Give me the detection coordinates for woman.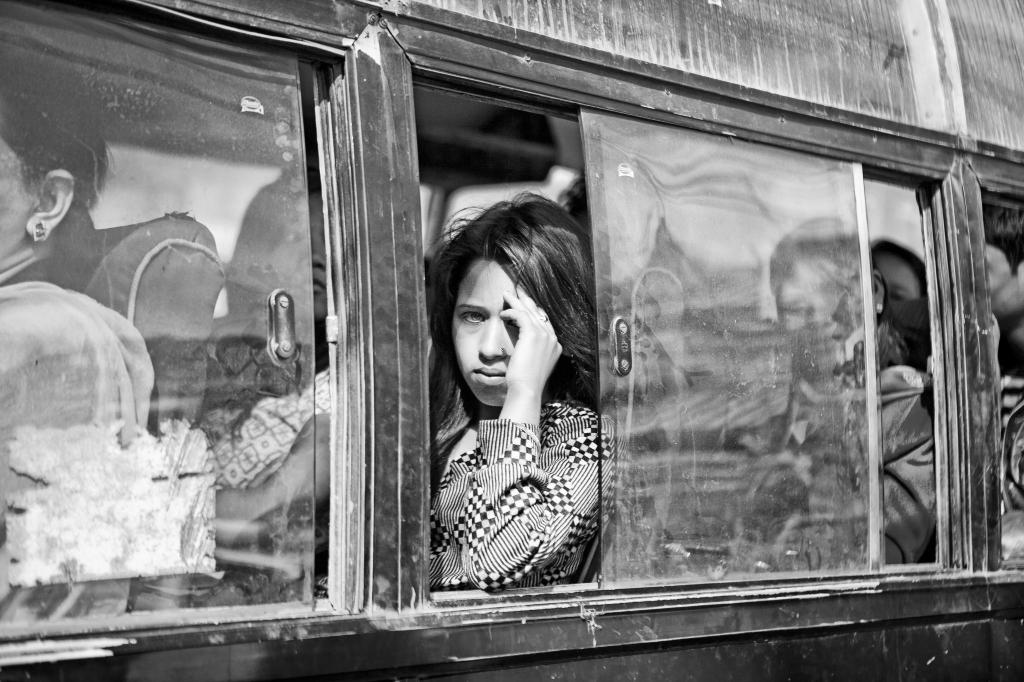
(396, 179, 631, 626).
